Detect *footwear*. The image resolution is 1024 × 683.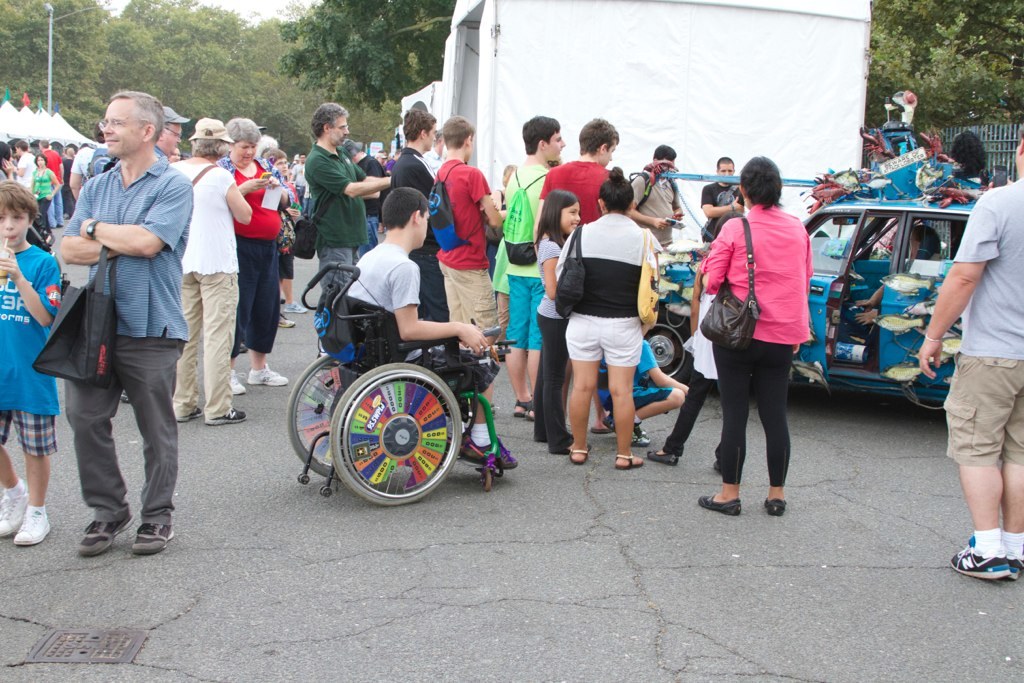
bbox=(966, 530, 1023, 580).
